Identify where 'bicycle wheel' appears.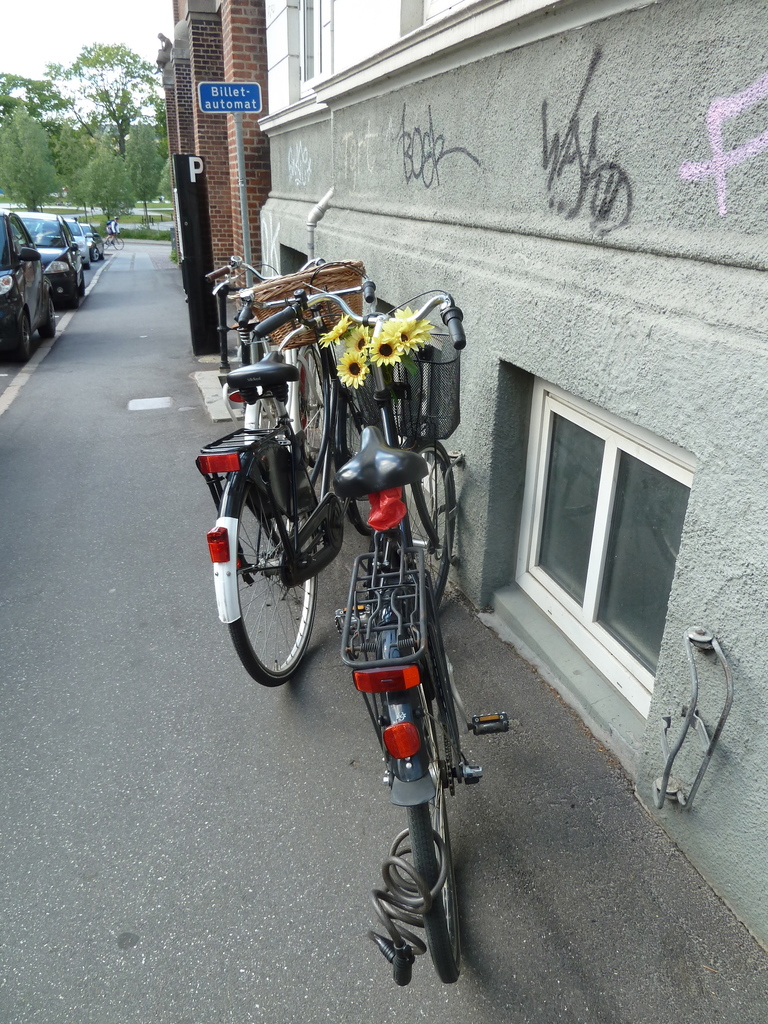
Appears at (403,700,467,982).
